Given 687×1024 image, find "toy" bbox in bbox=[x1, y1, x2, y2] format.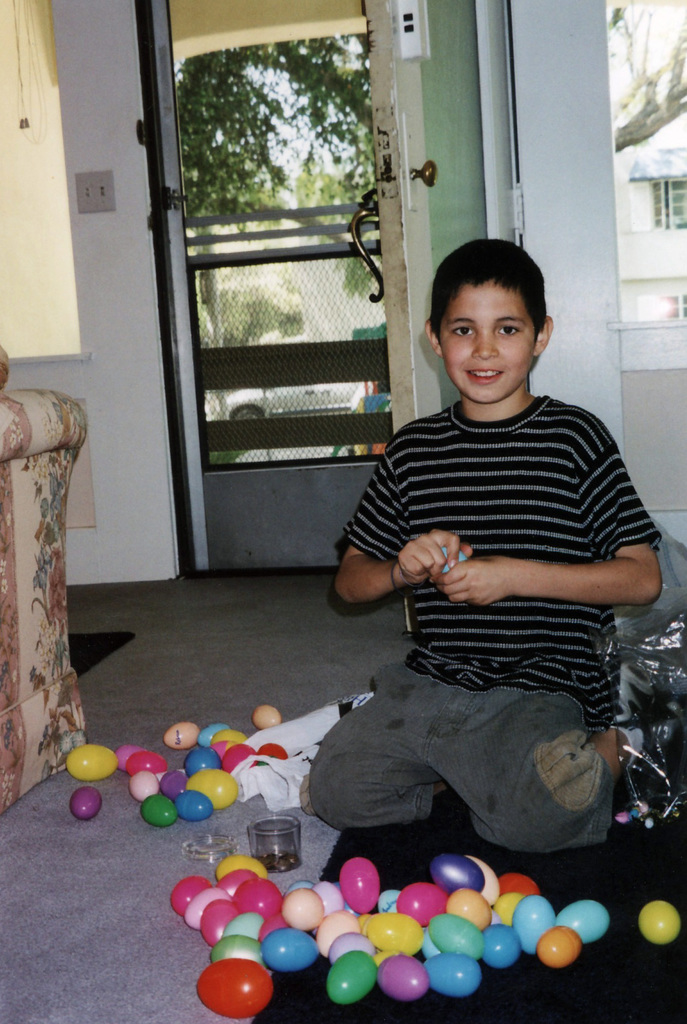
bbox=[129, 755, 175, 779].
